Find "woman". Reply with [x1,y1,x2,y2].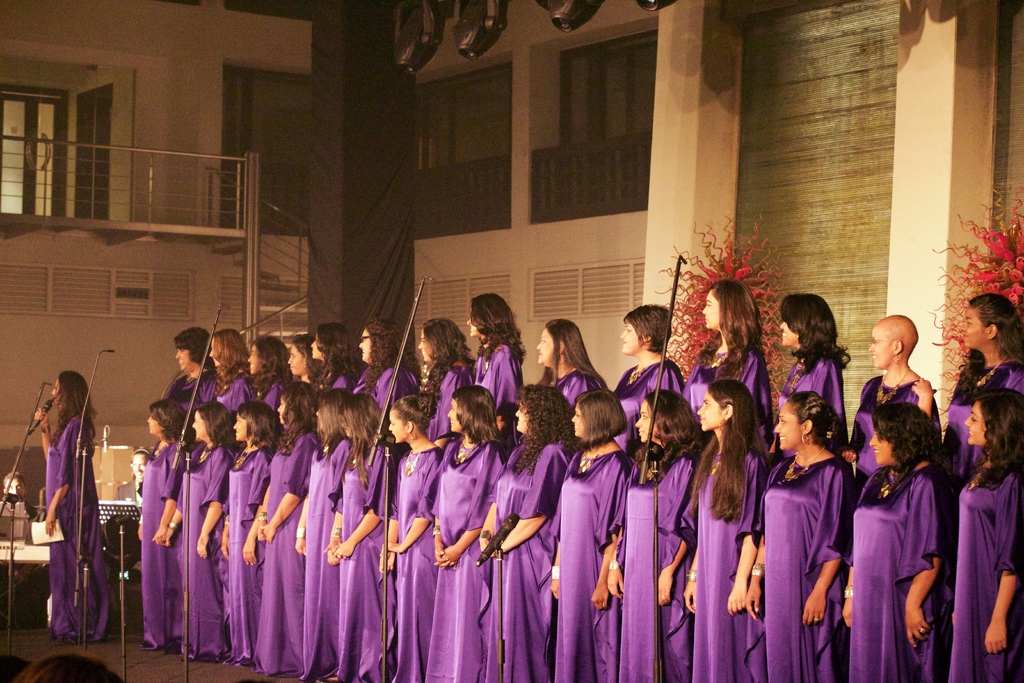
[480,385,571,682].
